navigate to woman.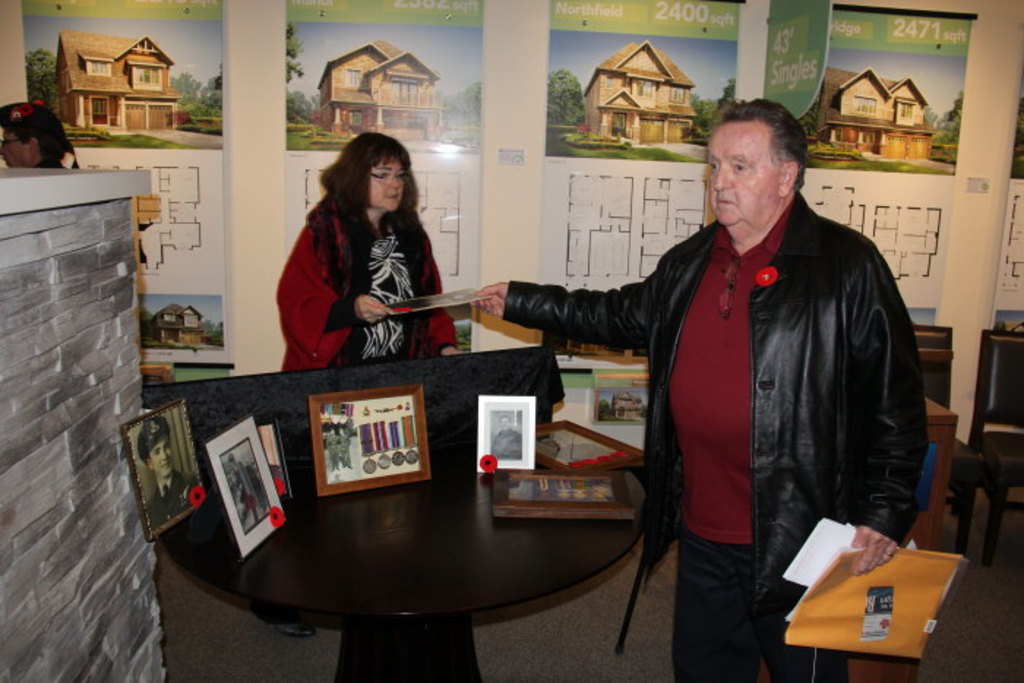
Navigation target: BBox(0, 101, 73, 170).
